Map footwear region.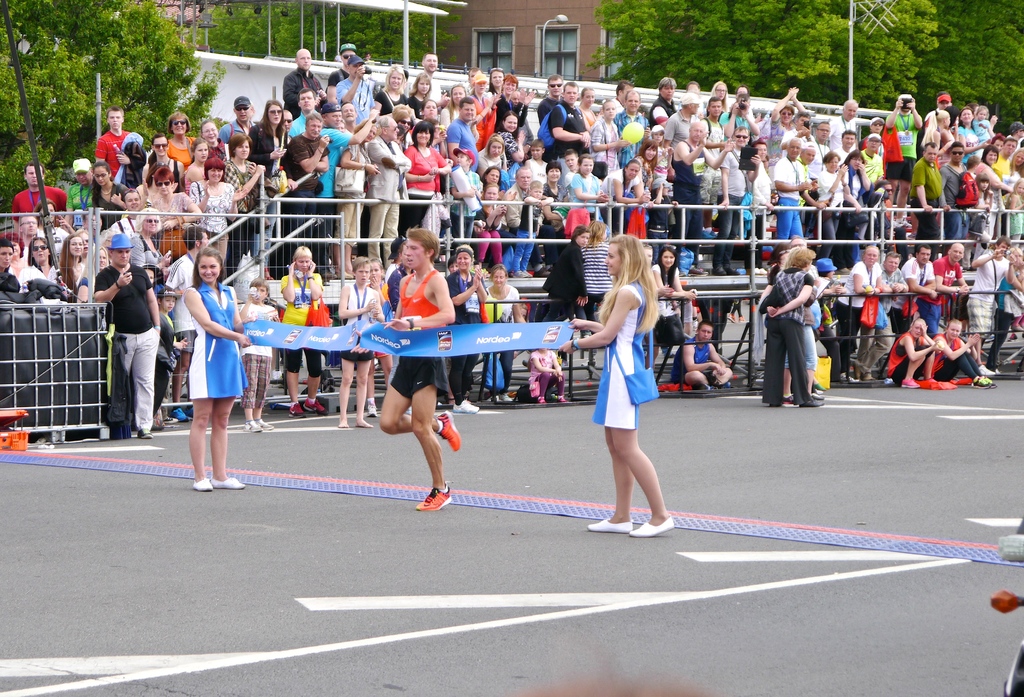
Mapped to bbox(173, 408, 189, 423).
